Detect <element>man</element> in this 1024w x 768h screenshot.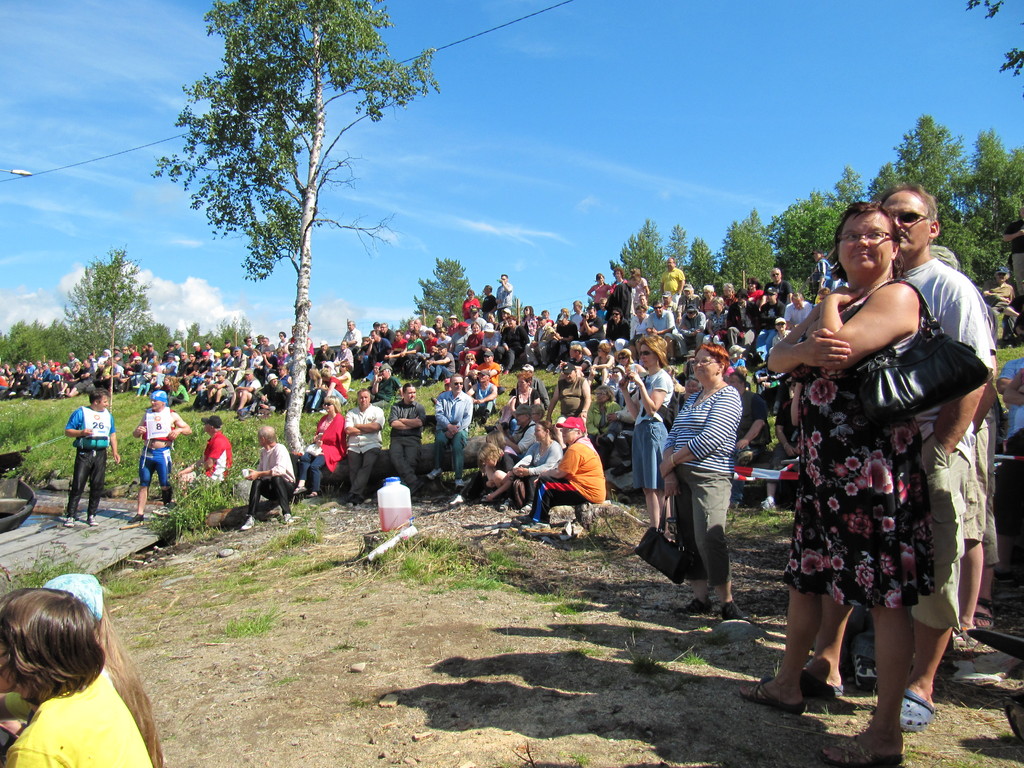
Detection: region(989, 268, 1017, 295).
